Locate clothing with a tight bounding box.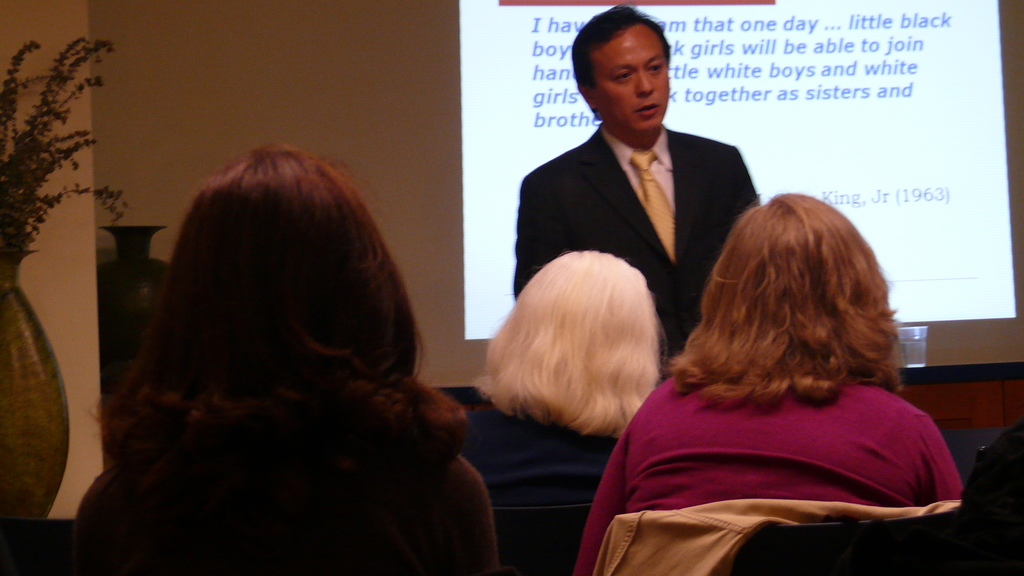
bbox=[72, 460, 500, 575].
